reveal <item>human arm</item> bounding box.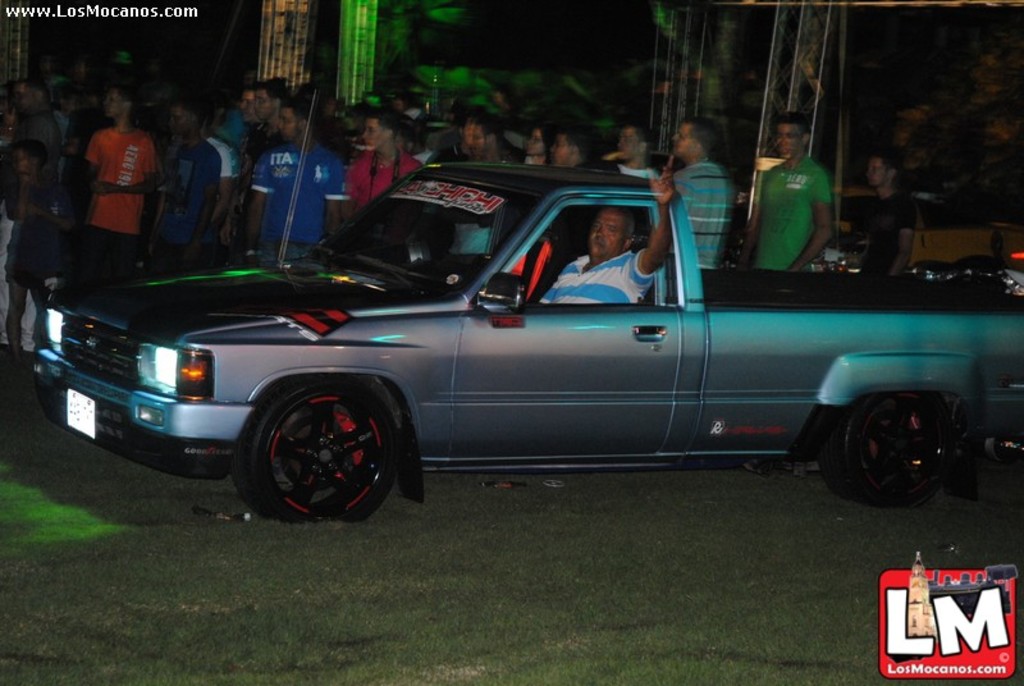
Revealed: l=324, t=168, r=343, b=239.
